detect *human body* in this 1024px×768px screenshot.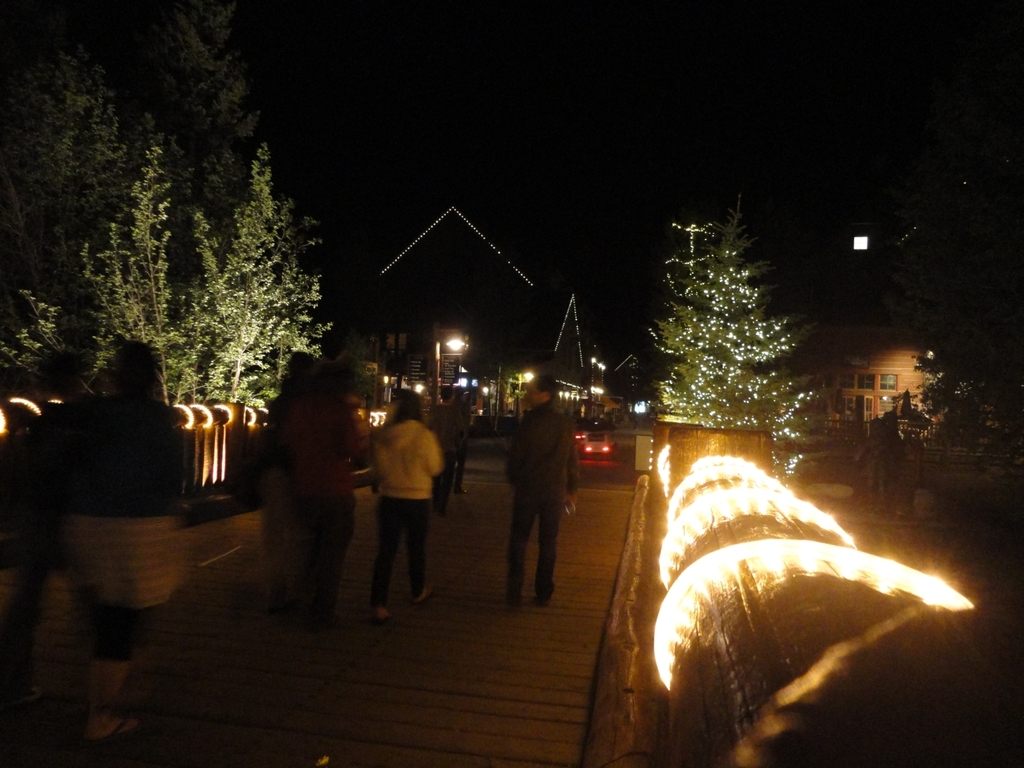
Detection: Rect(508, 367, 576, 607).
